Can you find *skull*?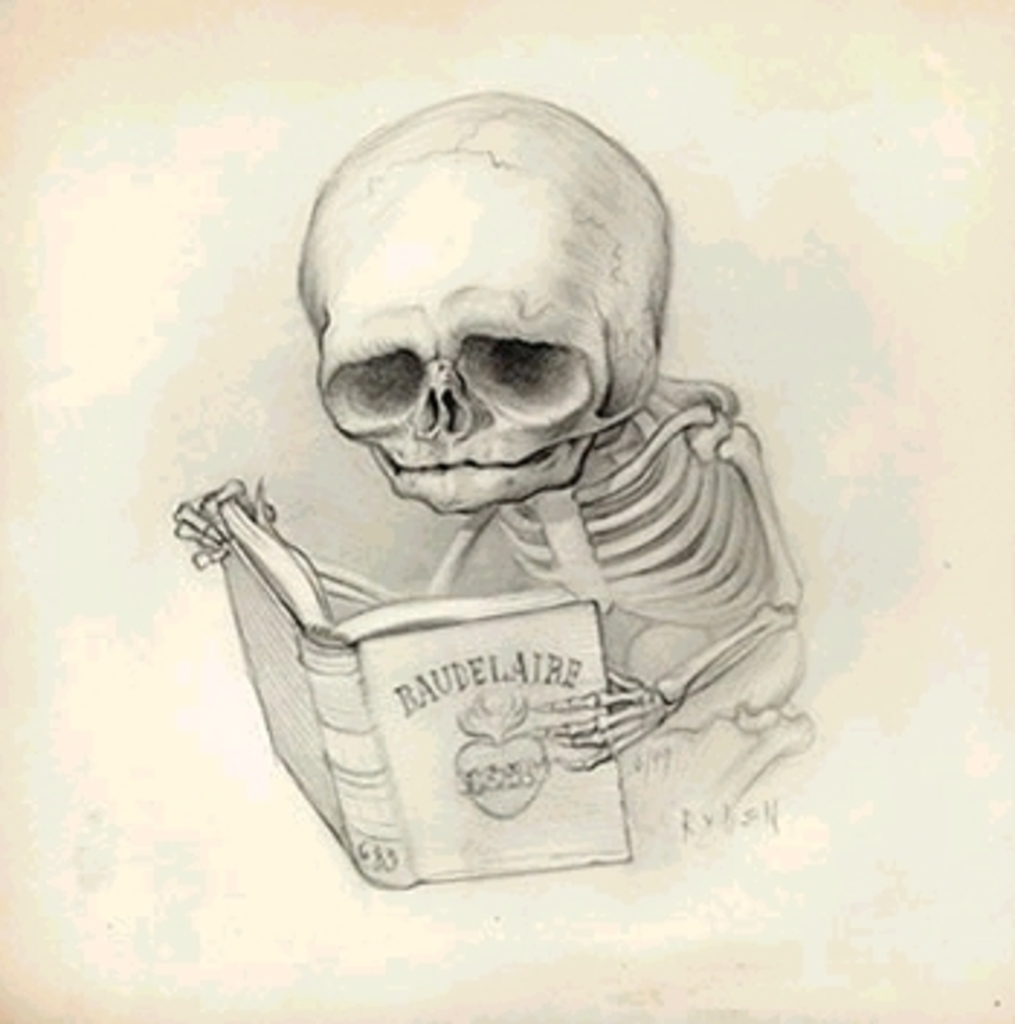
Yes, bounding box: rect(302, 93, 673, 516).
